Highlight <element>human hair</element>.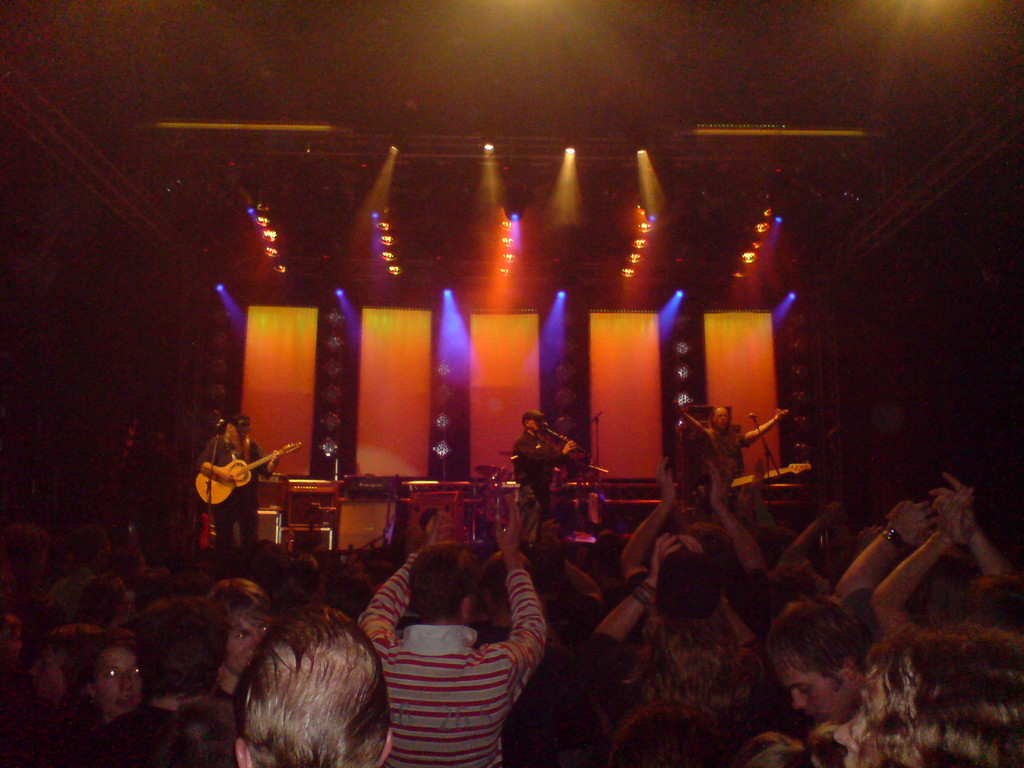
Highlighted region: crop(129, 602, 232, 703).
